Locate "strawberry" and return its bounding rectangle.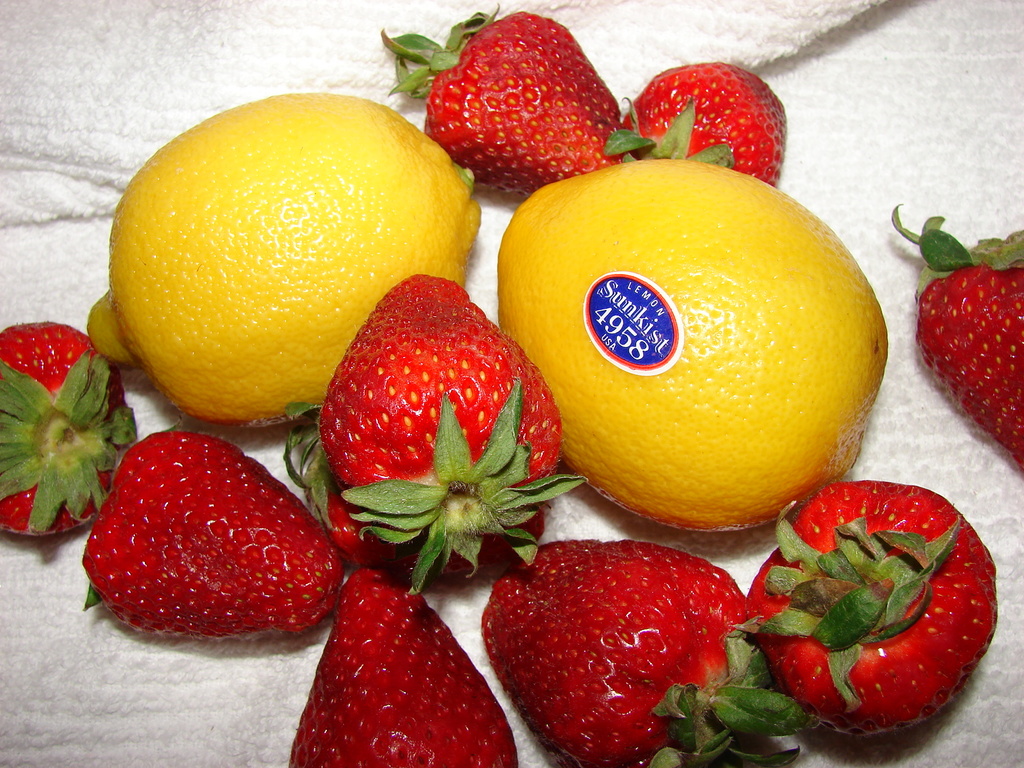
<bbox>600, 63, 780, 183</bbox>.
